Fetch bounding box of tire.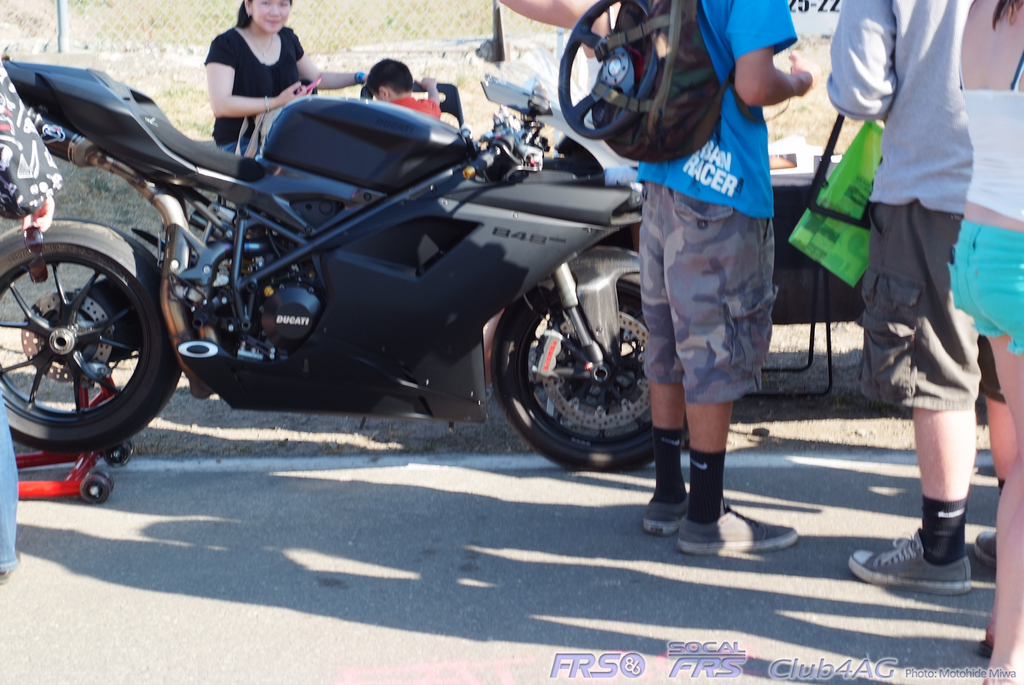
Bbox: 1, 198, 140, 469.
